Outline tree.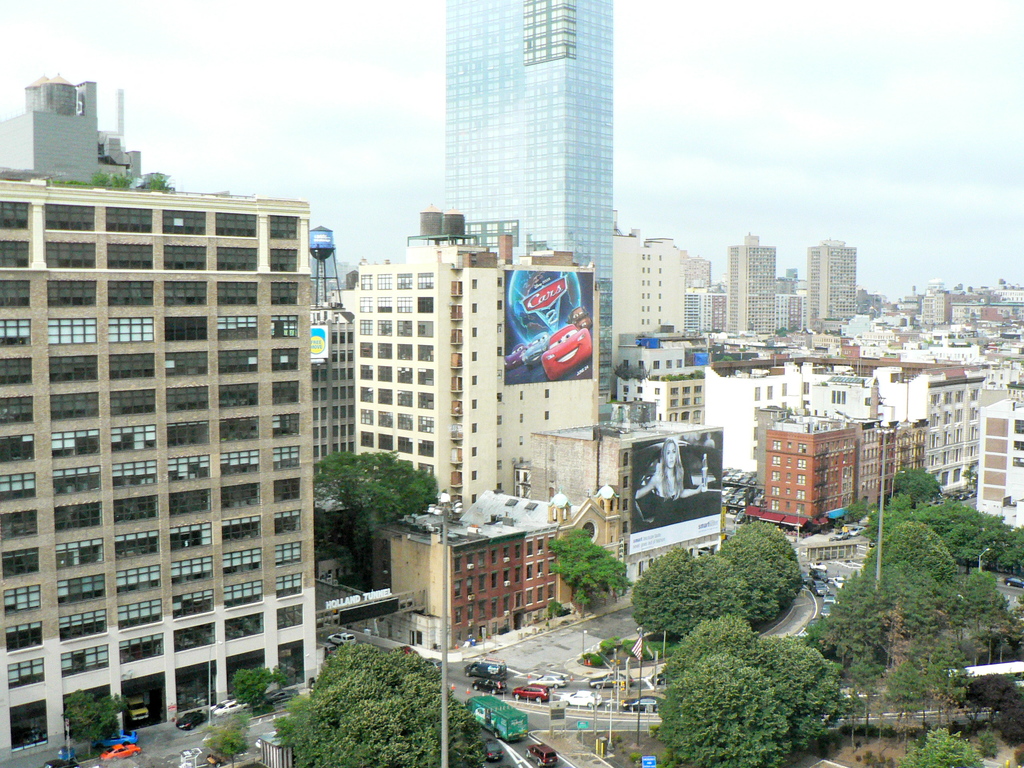
Outline: l=812, t=592, r=893, b=669.
